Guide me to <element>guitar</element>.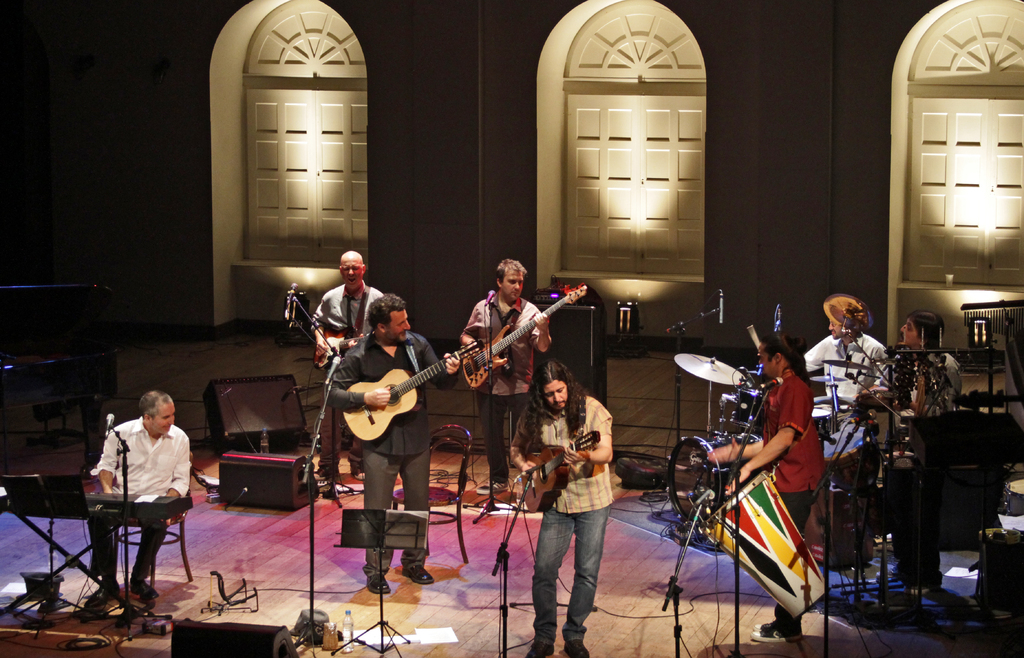
Guidance: {"left": 344, "top": 332, "right": 489, "bottom": 440}.
